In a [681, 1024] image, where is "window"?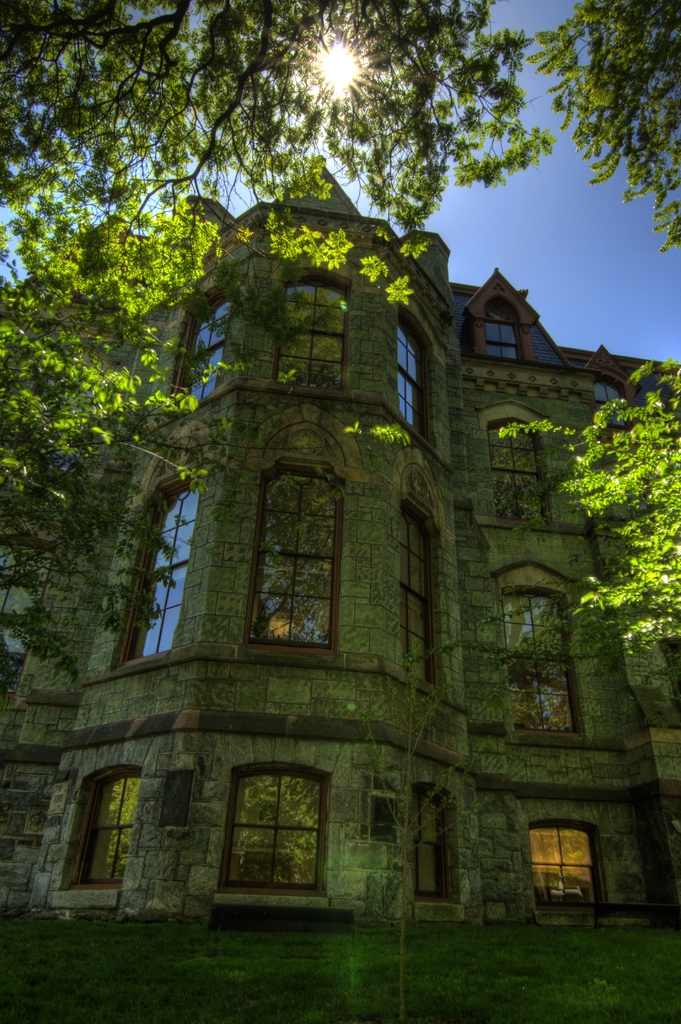
left=0, top=532, right=55, bottom=700.
